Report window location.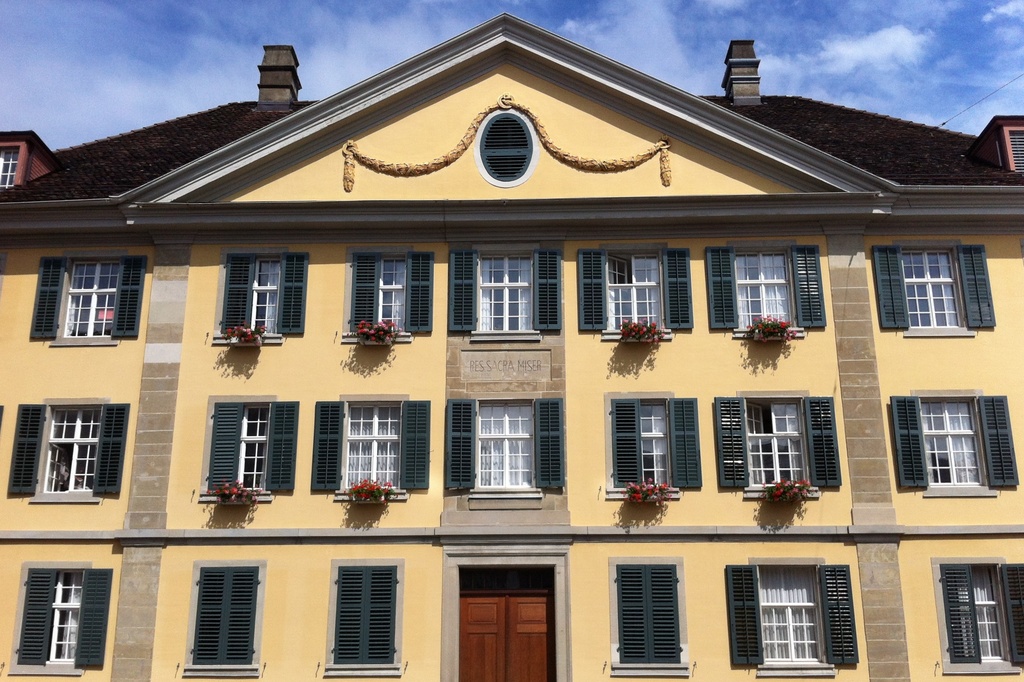
Report: bbox(874, 244, 1002, 340).
